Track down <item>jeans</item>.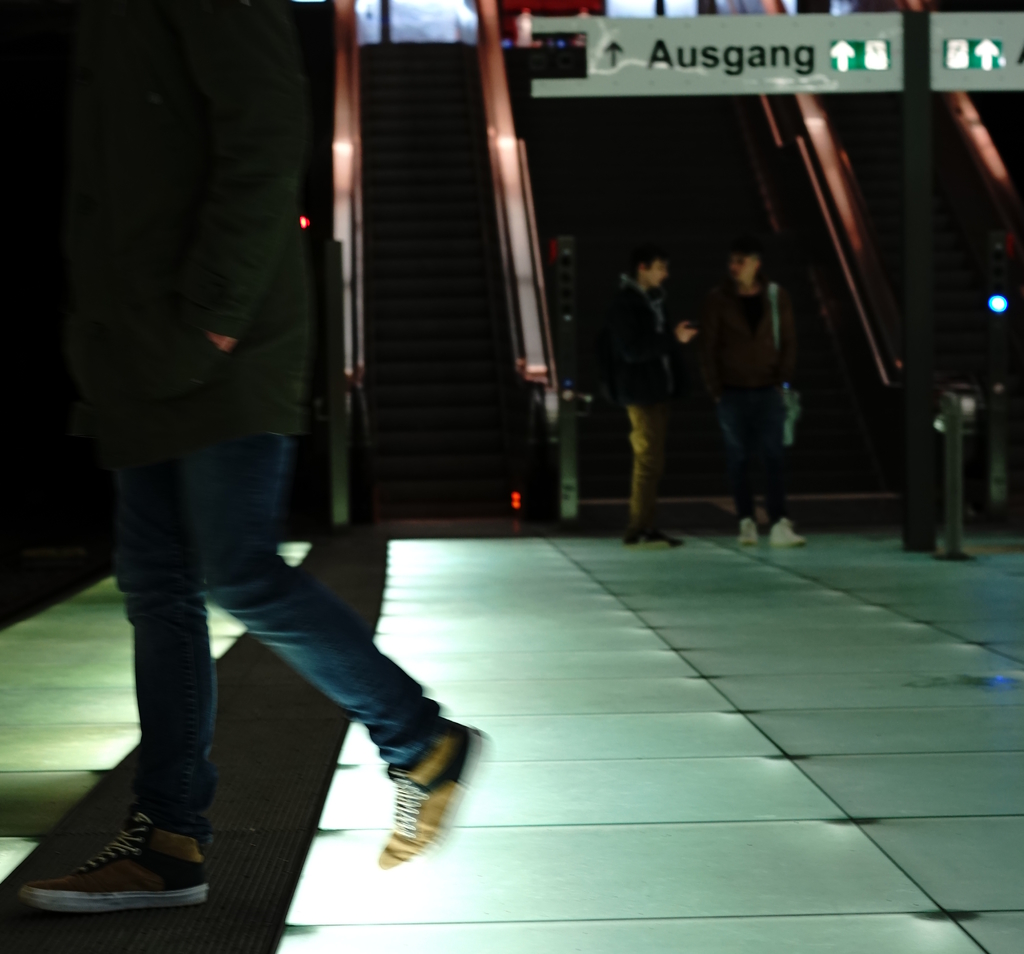
Tracked to 104,418,453,868.
